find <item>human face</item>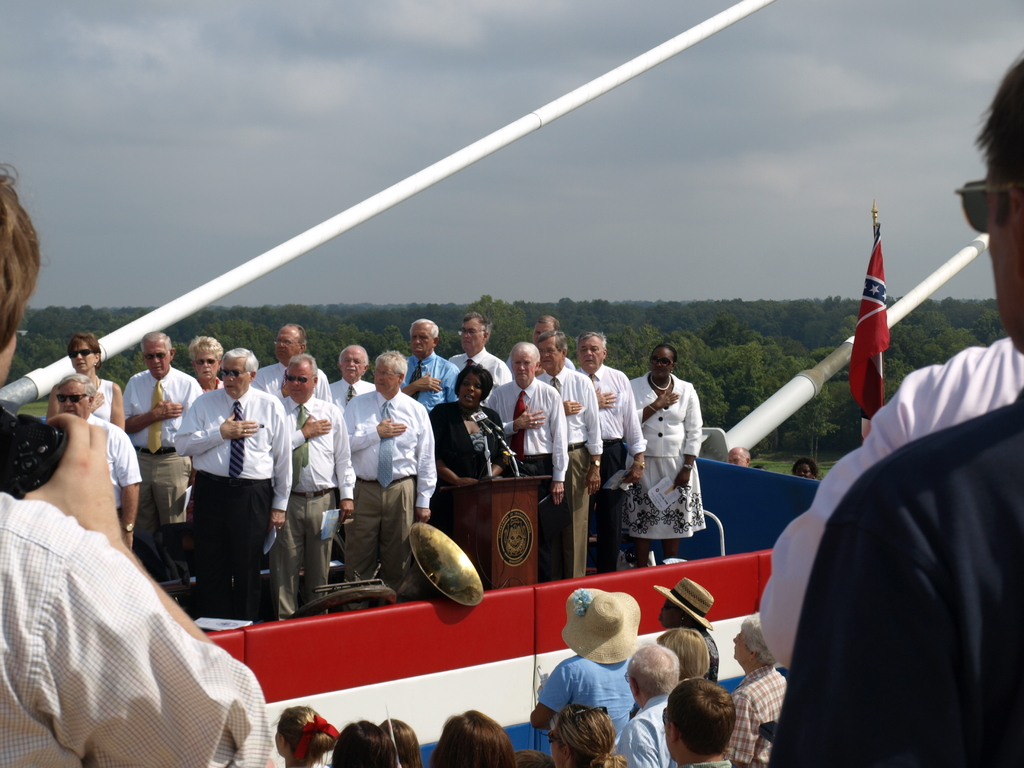
[56, 377, 87, 417]
